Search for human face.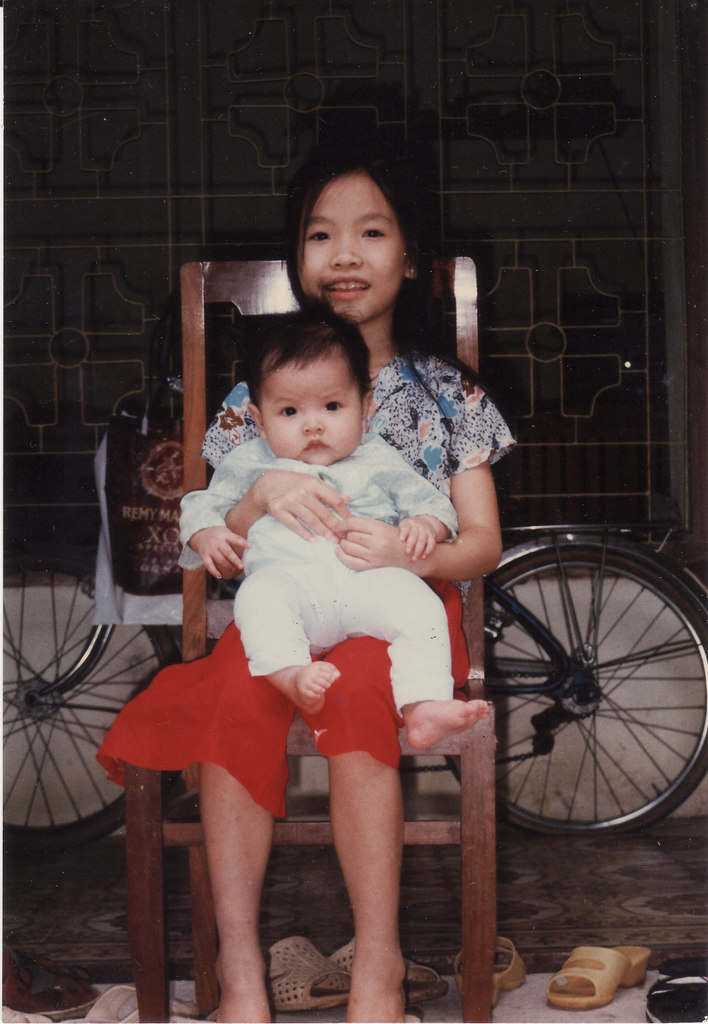
Found at (left=262, top=371, right=362, bottom=466).
